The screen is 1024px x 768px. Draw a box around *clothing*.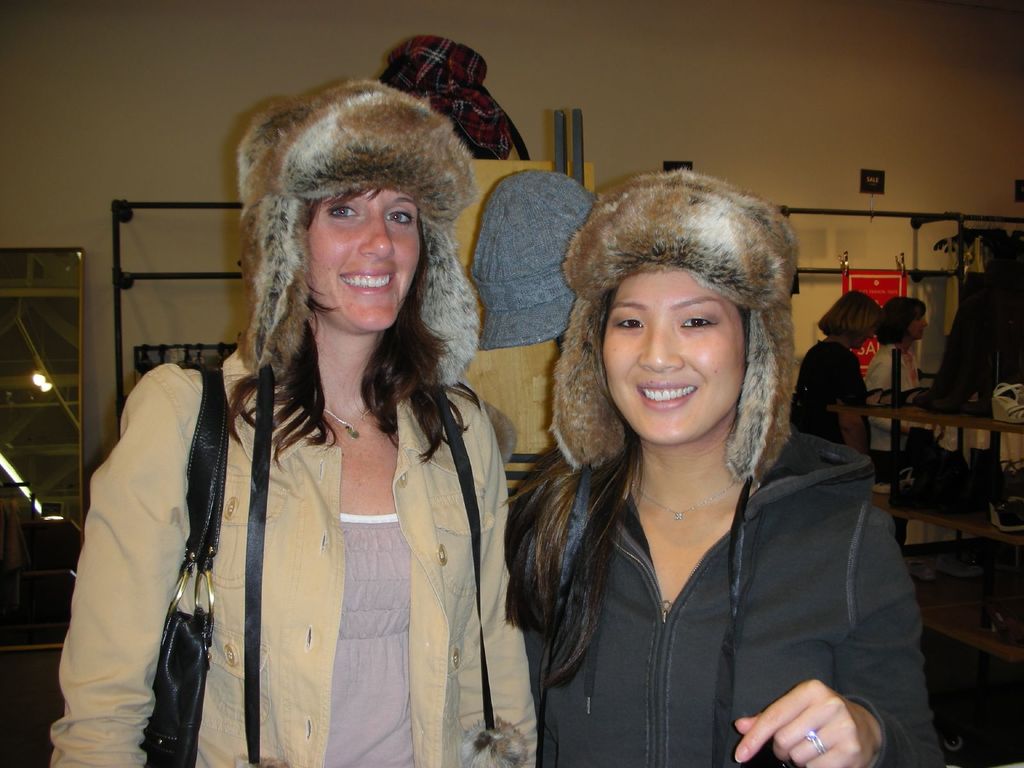
<region>503, 369, 937, 761</region>.
